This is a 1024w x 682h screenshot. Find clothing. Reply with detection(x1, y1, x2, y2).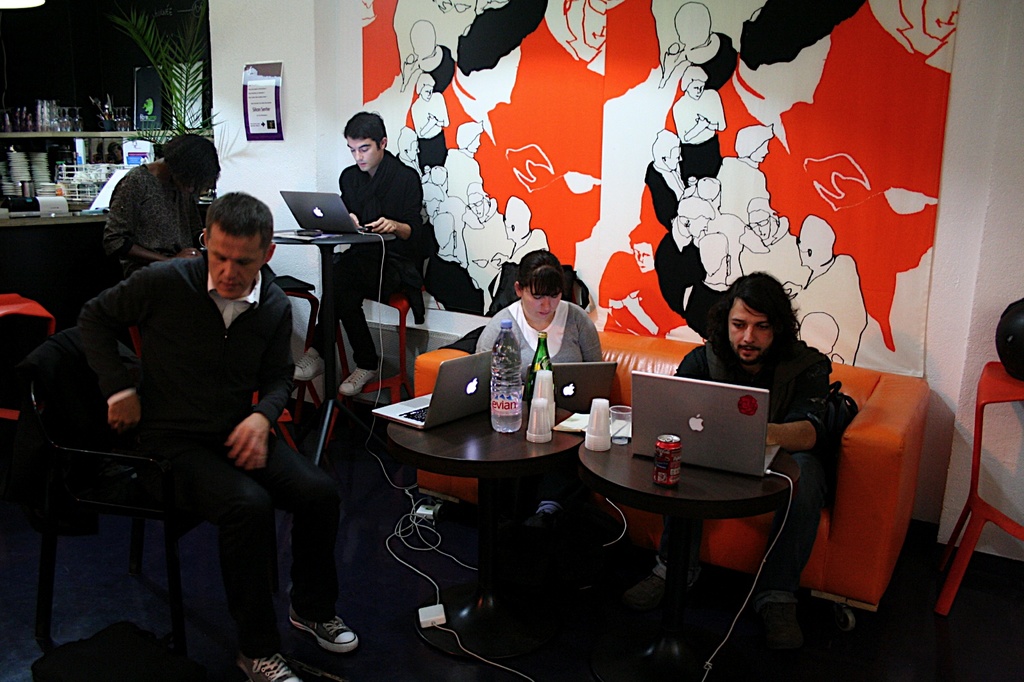
detection(664, 332, 868, 638).
